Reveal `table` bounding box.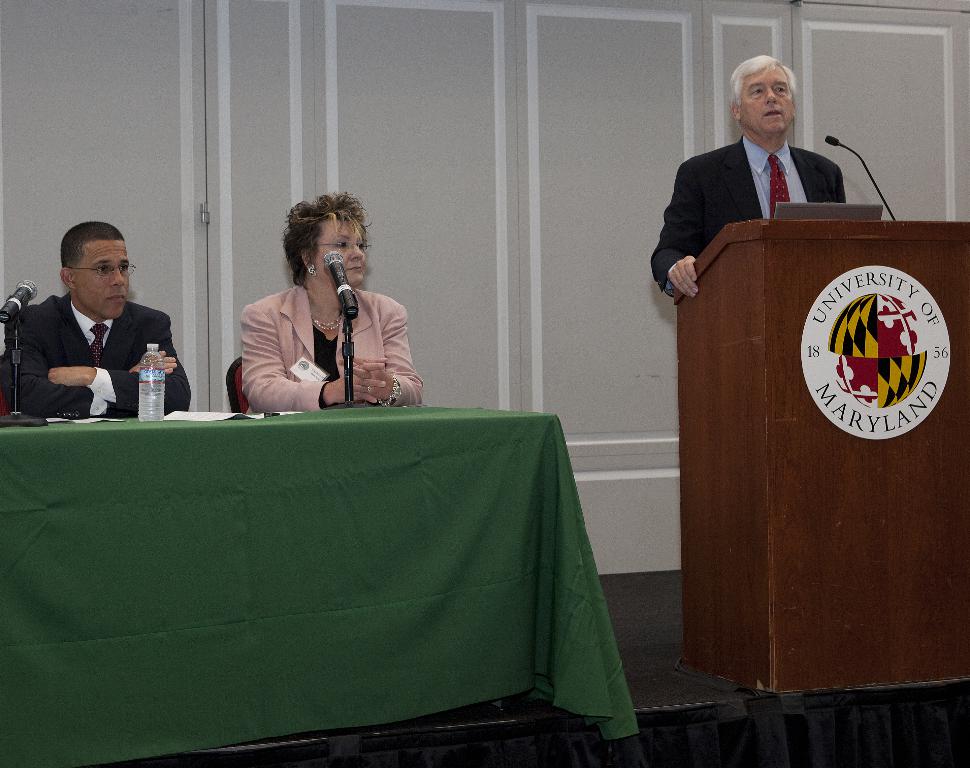
Revealed: rect(0, 416, 643, 767).
